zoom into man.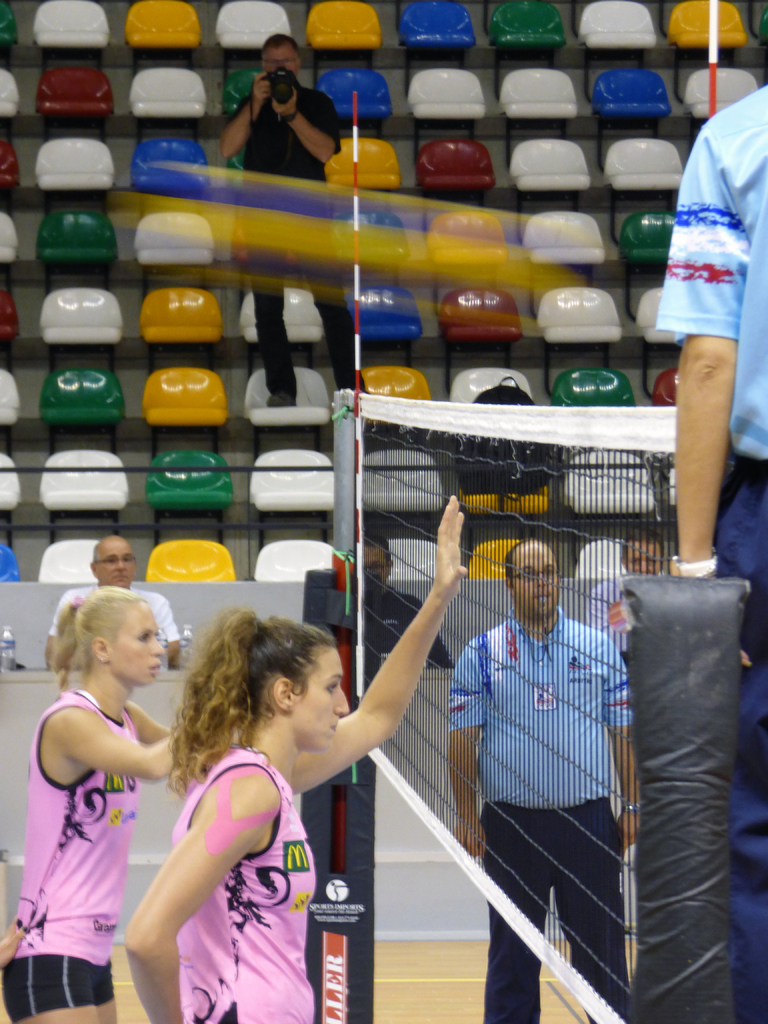
Zoom target: 358,531,460,666.
